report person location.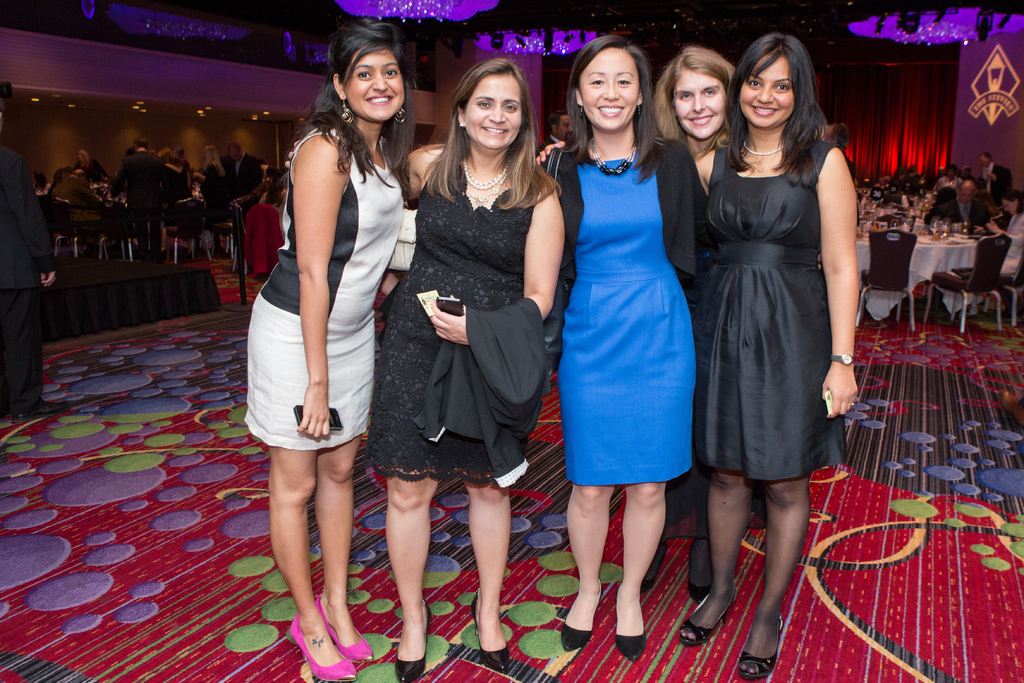
Report: bbox=(652, 46, 739, 161).
